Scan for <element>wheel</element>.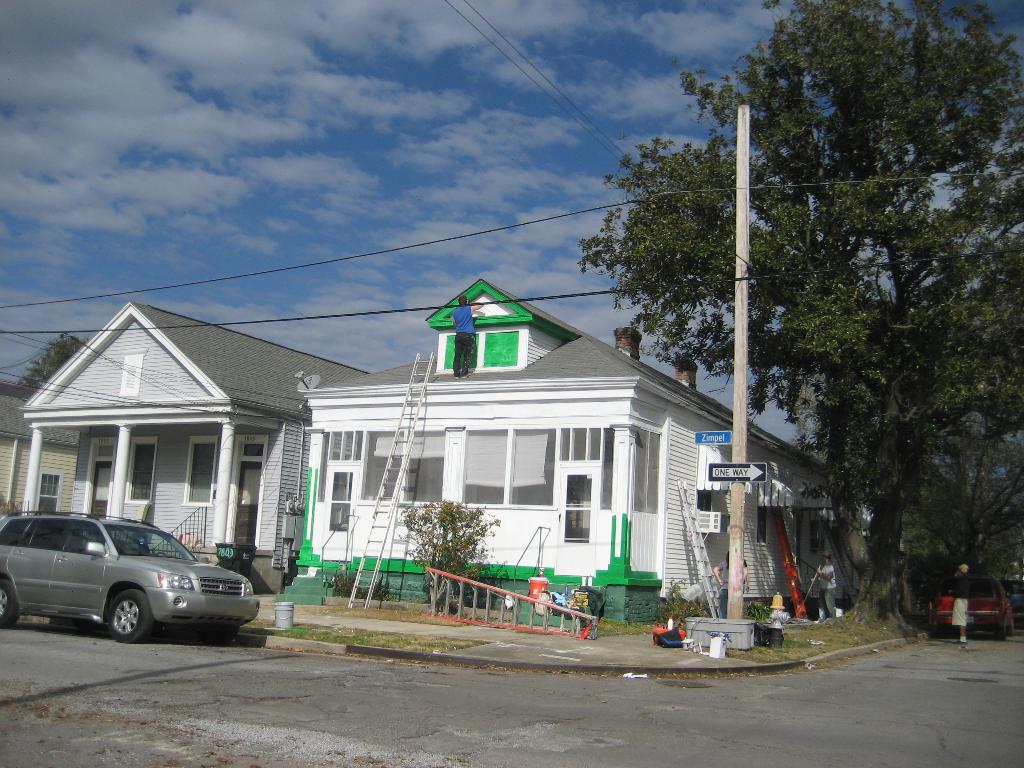
Scan result: select_region(0, 577, 21, 627).
